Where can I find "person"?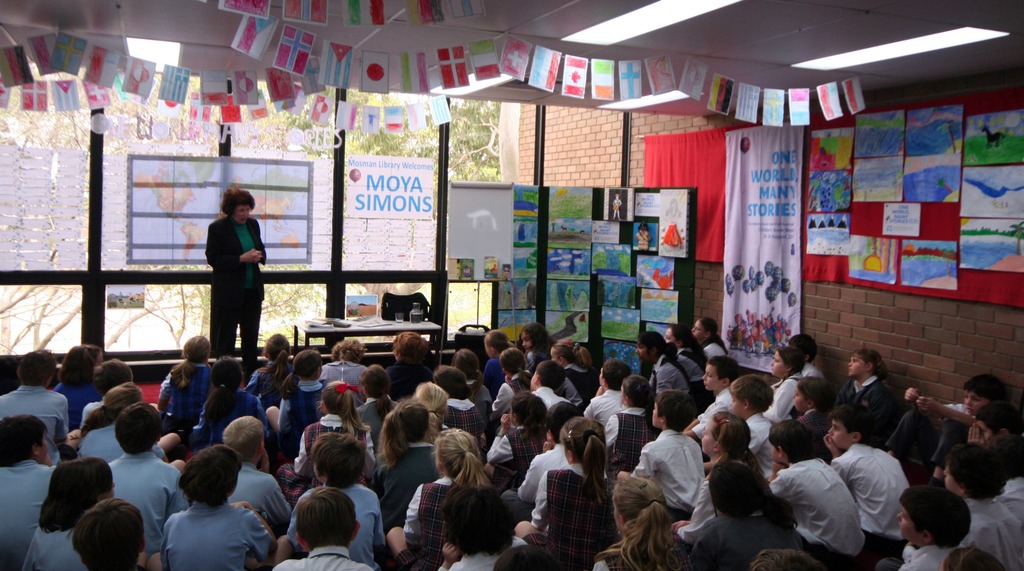
You can find it at l=966, t=395, r=1023, b=456.
